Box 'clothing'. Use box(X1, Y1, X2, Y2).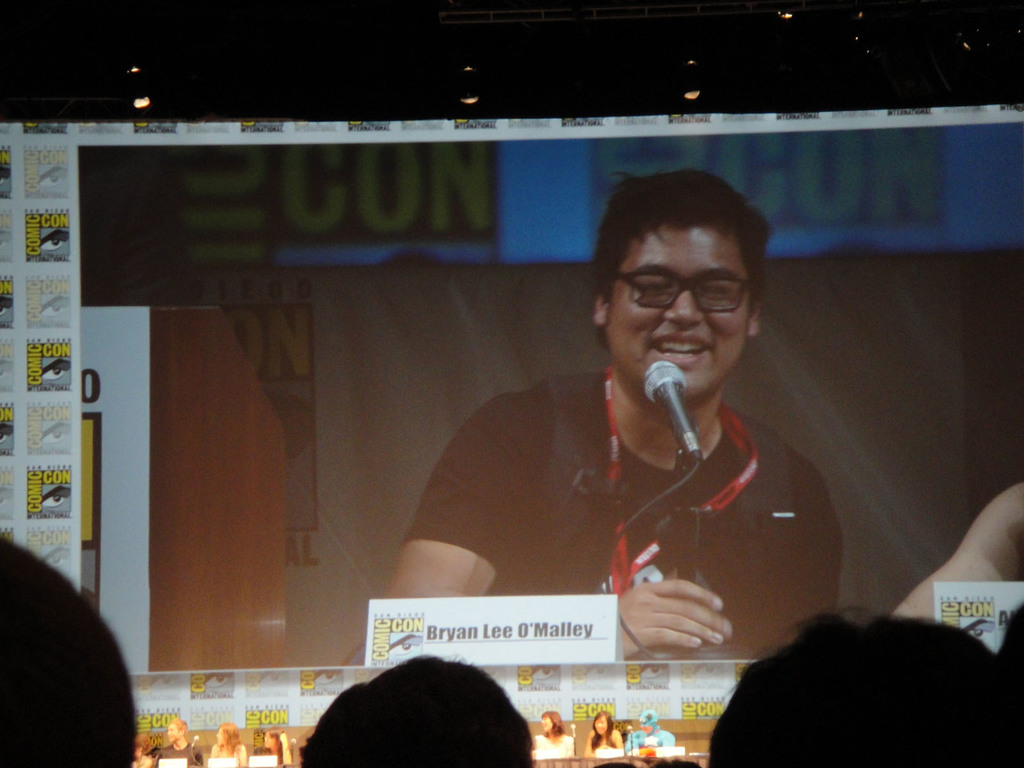
box(412, 373, 844, 655).
